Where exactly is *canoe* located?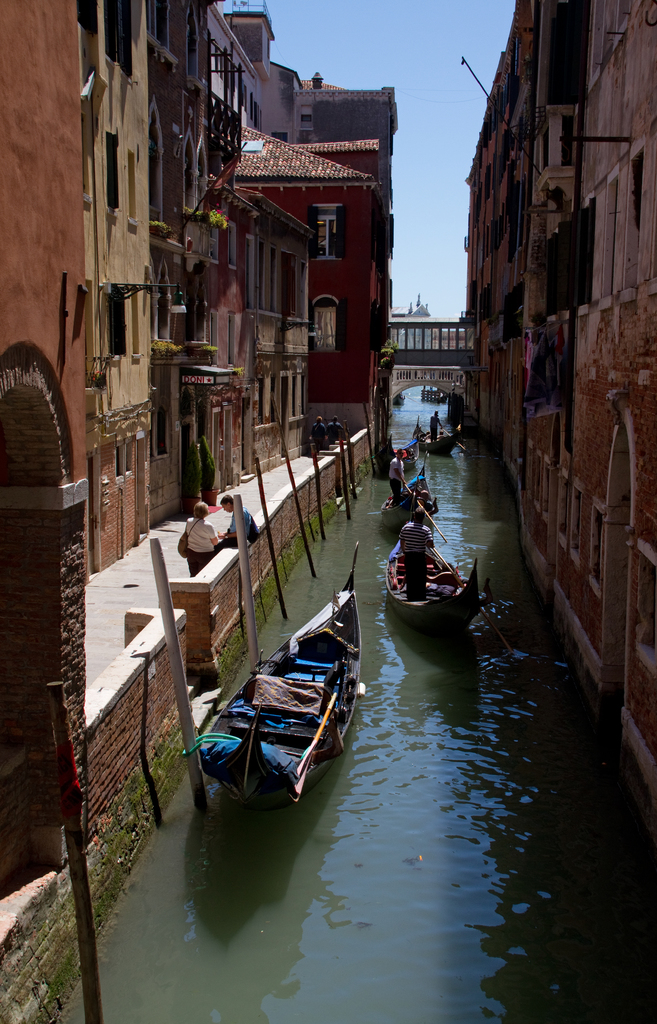
Its bounding box is 193 581 358 805.
